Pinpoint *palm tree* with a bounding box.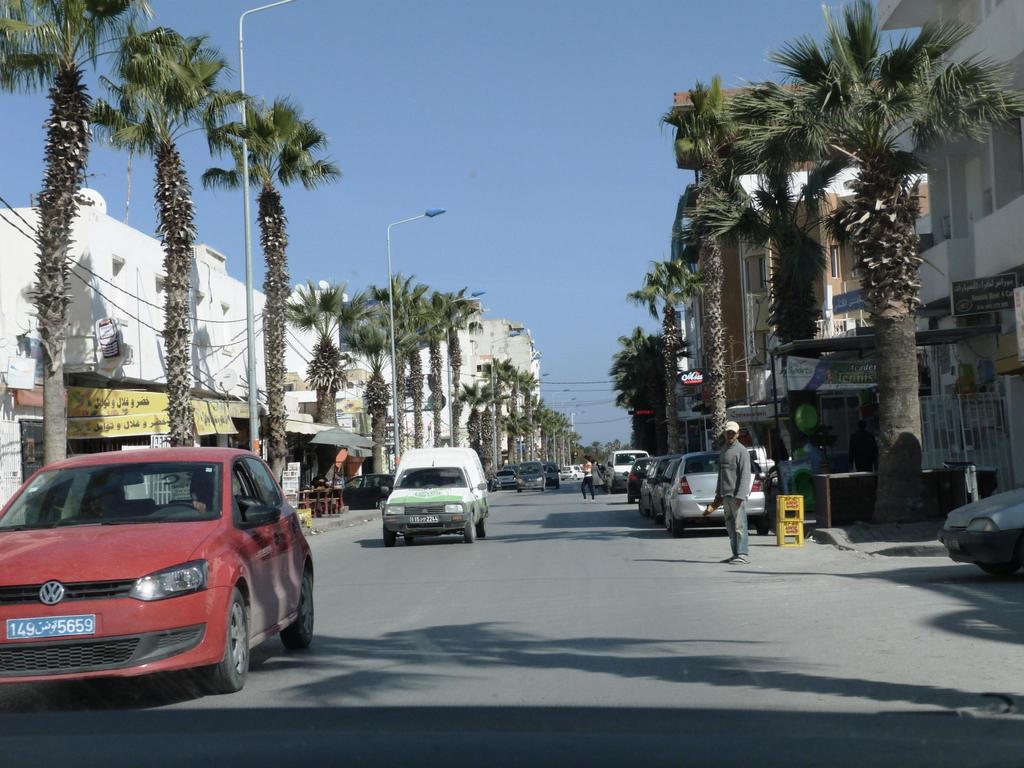
622:330:682:493.
